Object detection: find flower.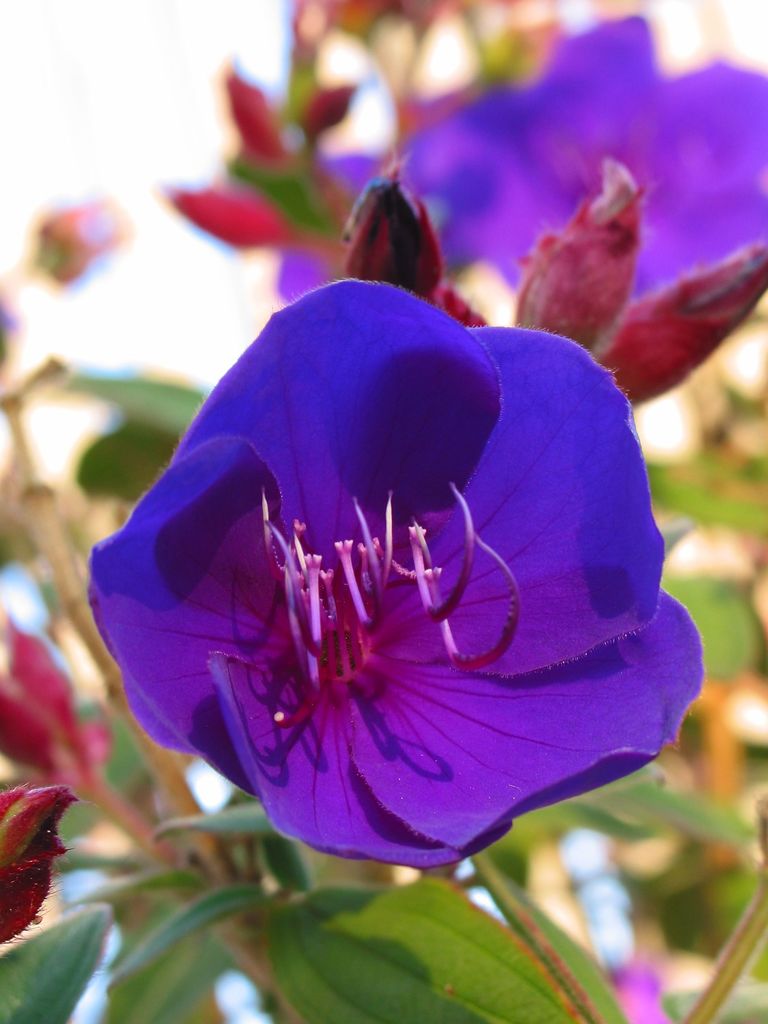
x1=264 y1=150 x2=406 y2=300.
